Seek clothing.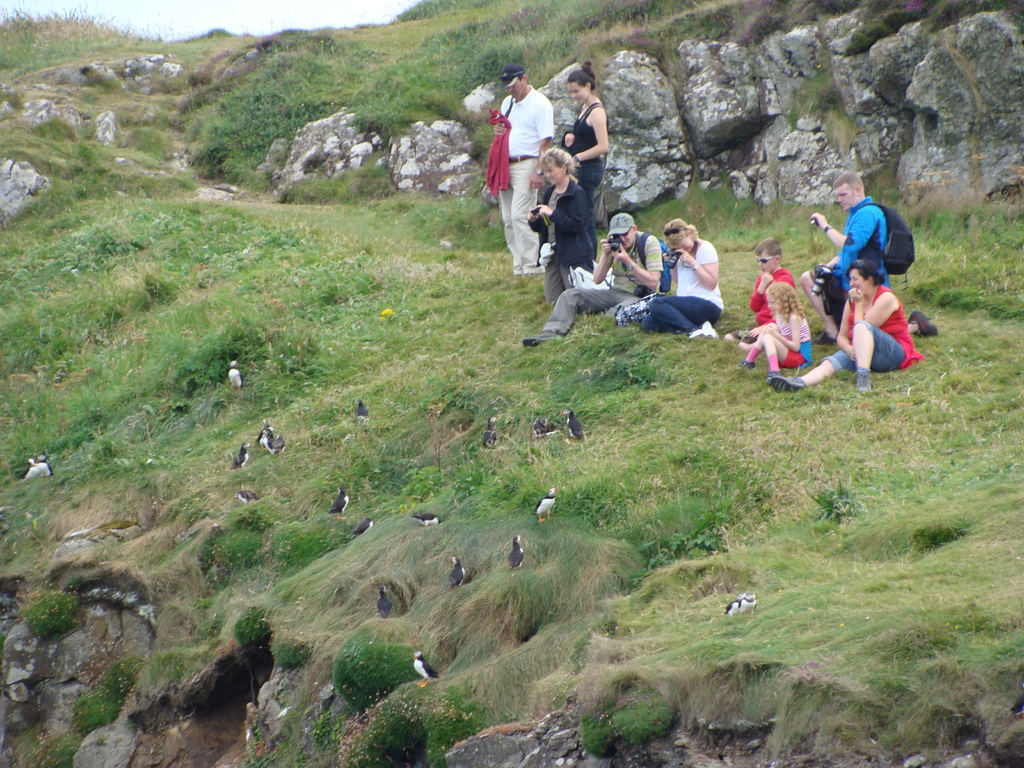
l=830, t=196, r=884, b=301.
